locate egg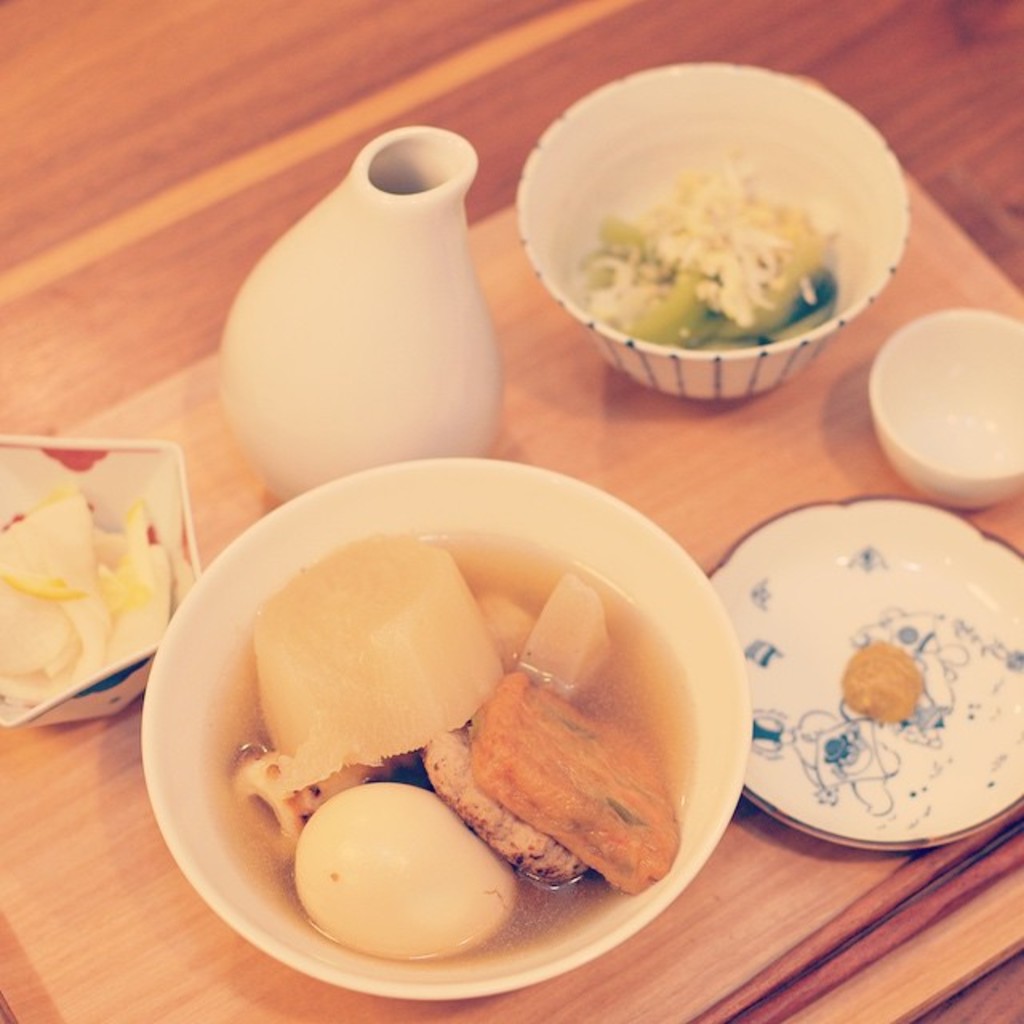
[291,781,520,962]
